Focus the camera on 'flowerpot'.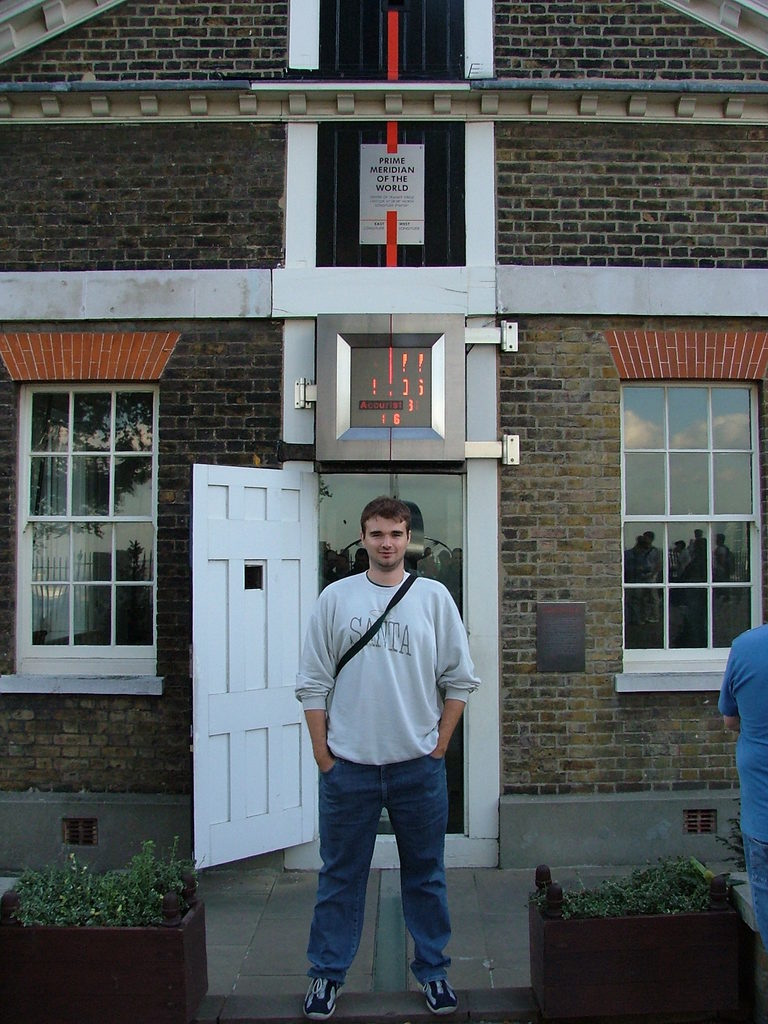
Focus region: x1=532 y1=860 x2=759 y2=1019.
